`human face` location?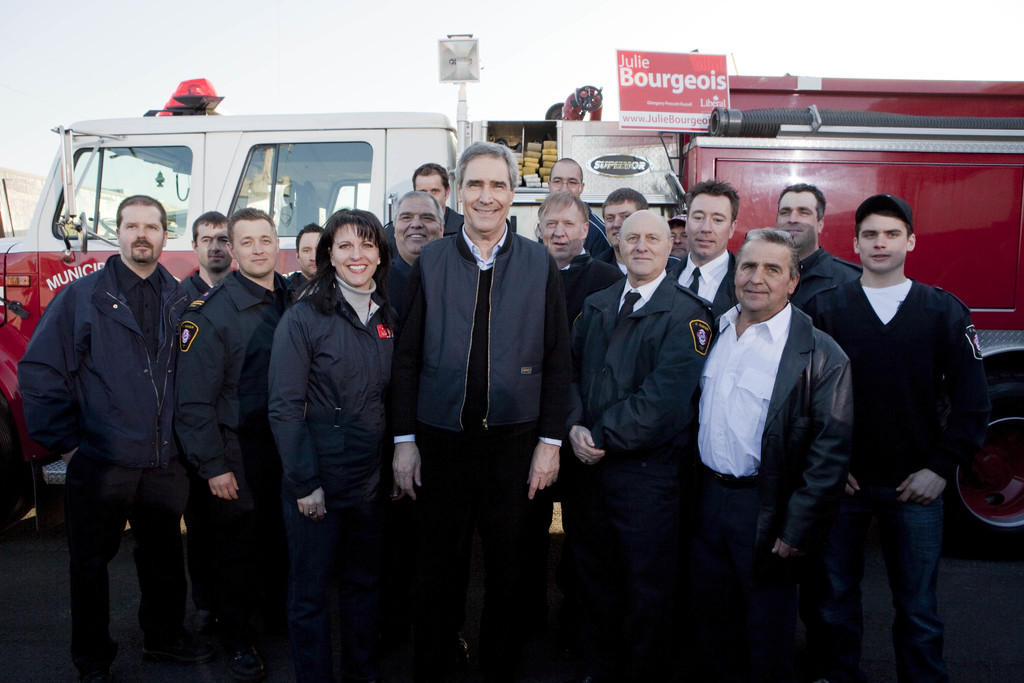
(left=780, top=189, right=817, bottom=248)
